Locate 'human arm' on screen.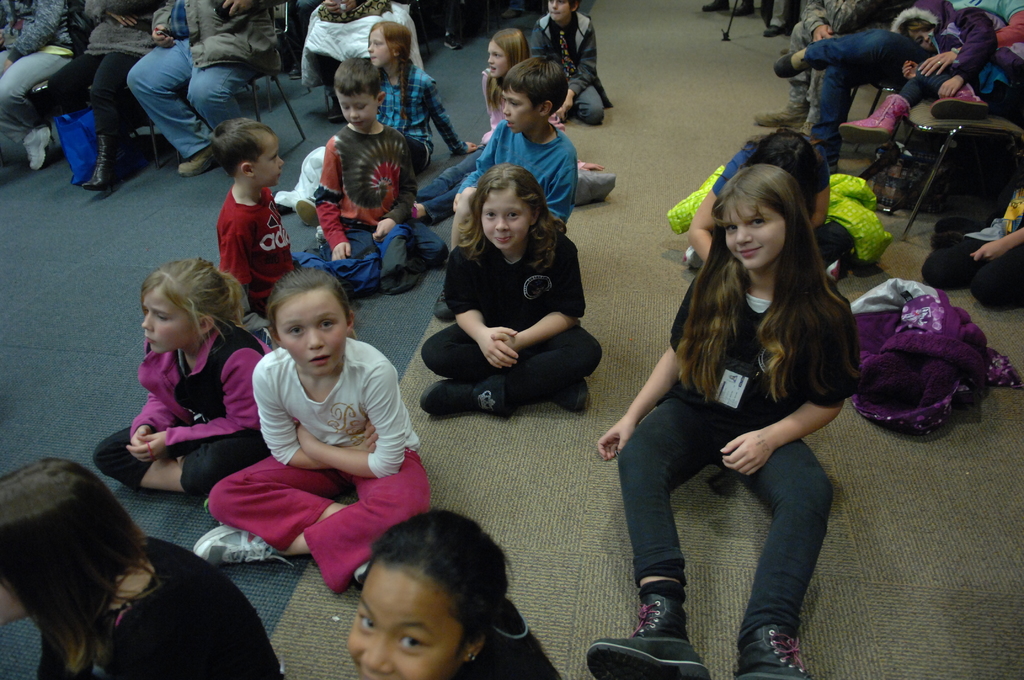
On screen at [left=424, top=82, right=479, bottom=154].
